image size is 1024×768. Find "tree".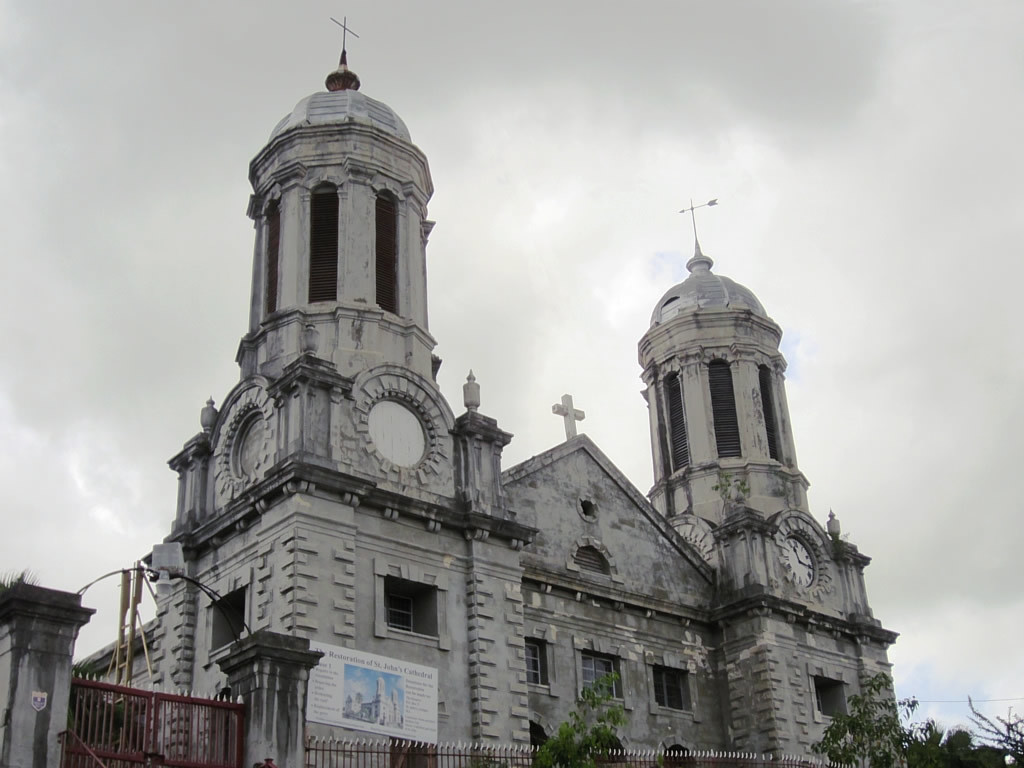
<bbox>908, 727, 1023, 767</bbox>.
